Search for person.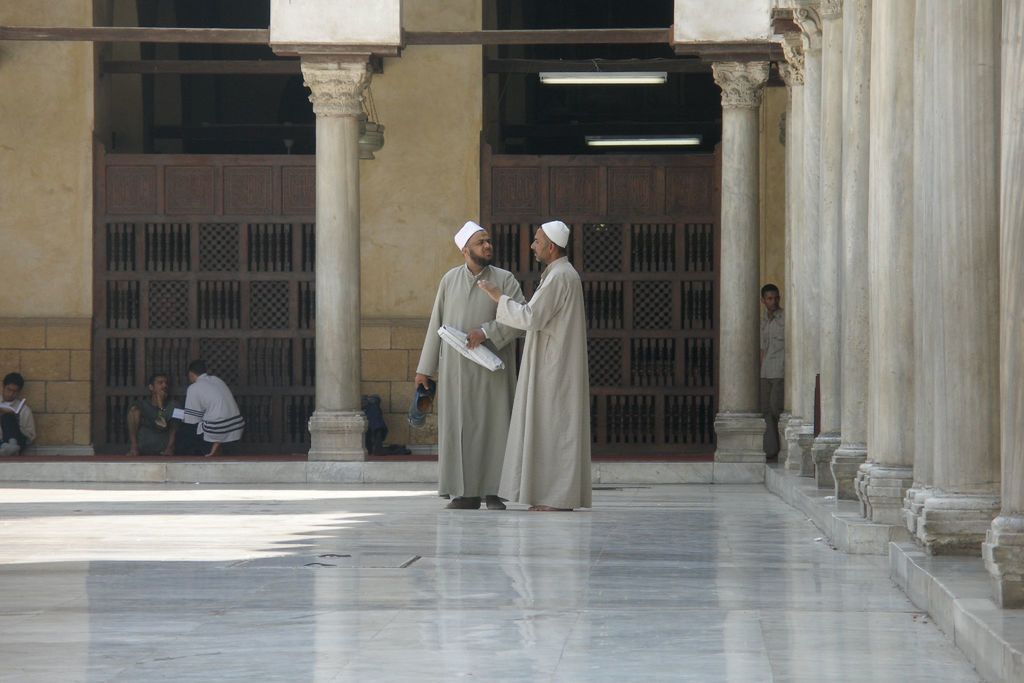
Found at region(470, 218, 601, 519).
